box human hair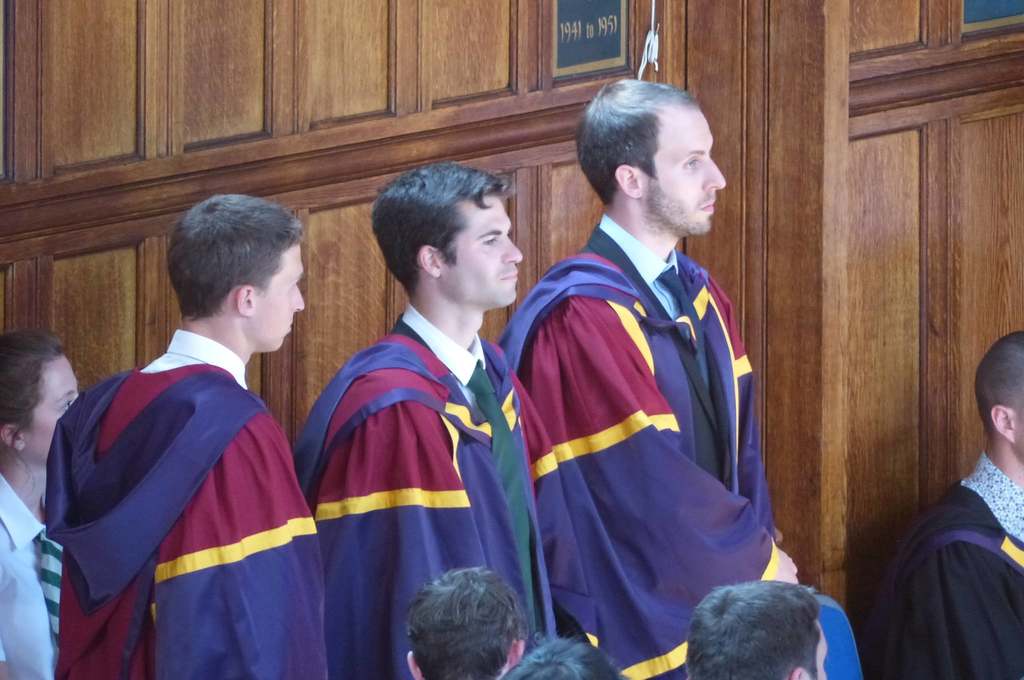
Rect(683, 579, 826, 679)
